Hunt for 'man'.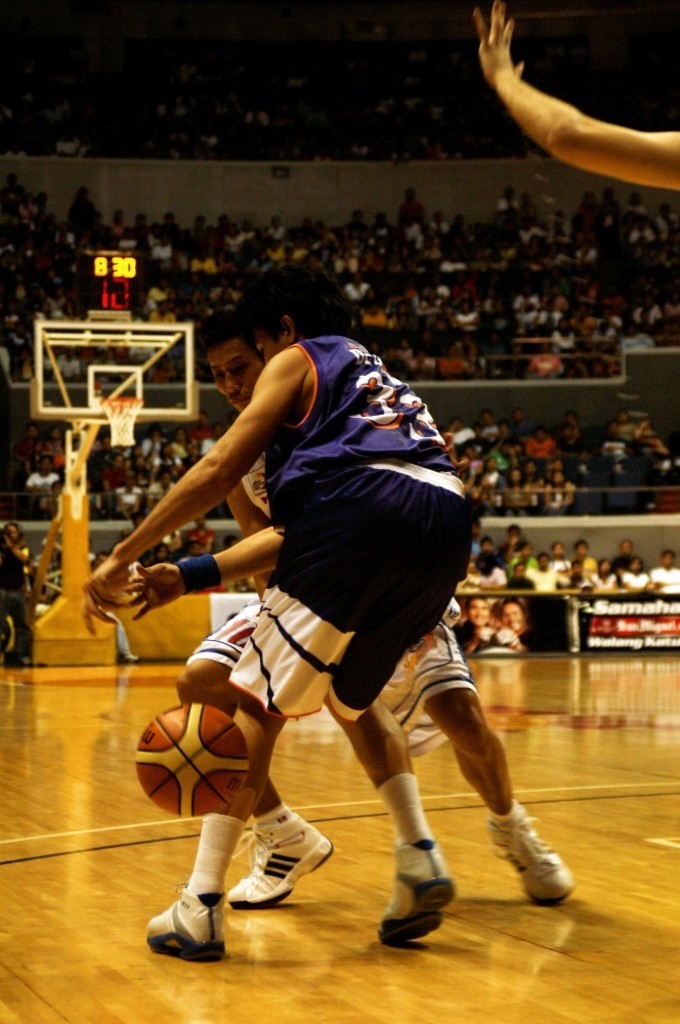
Hunted down at {"left": 452, "top": 597, "right": 514, "bottom": 655}.
